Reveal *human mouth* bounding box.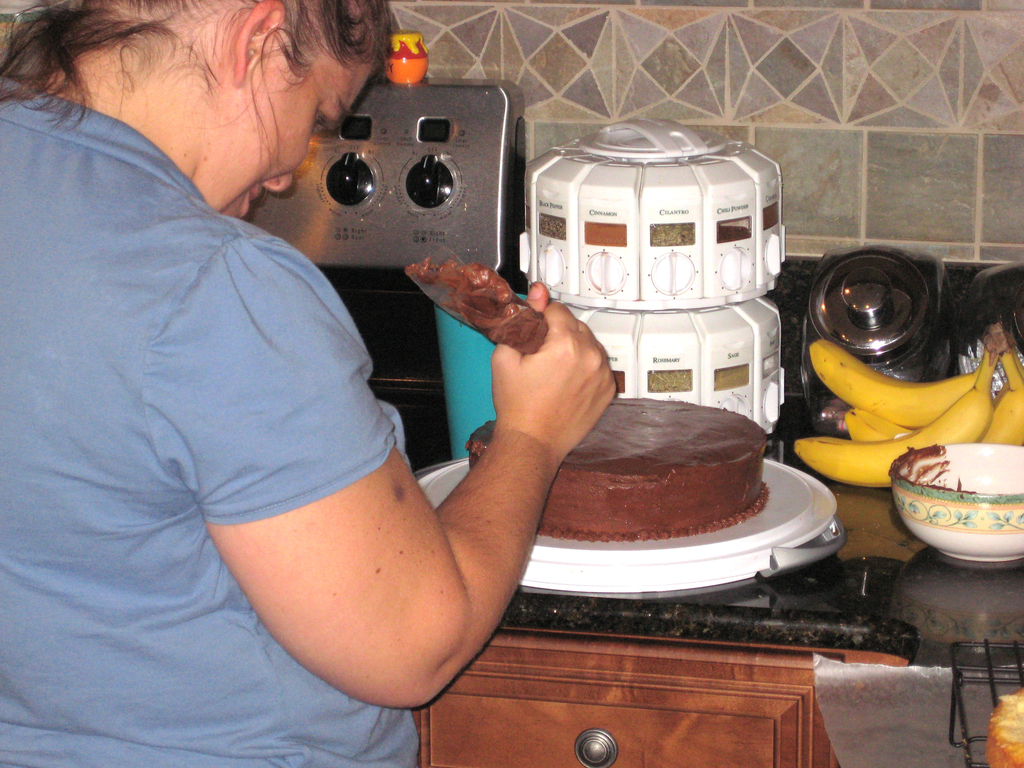
Revealed: region(243, 190, 264, 217).
